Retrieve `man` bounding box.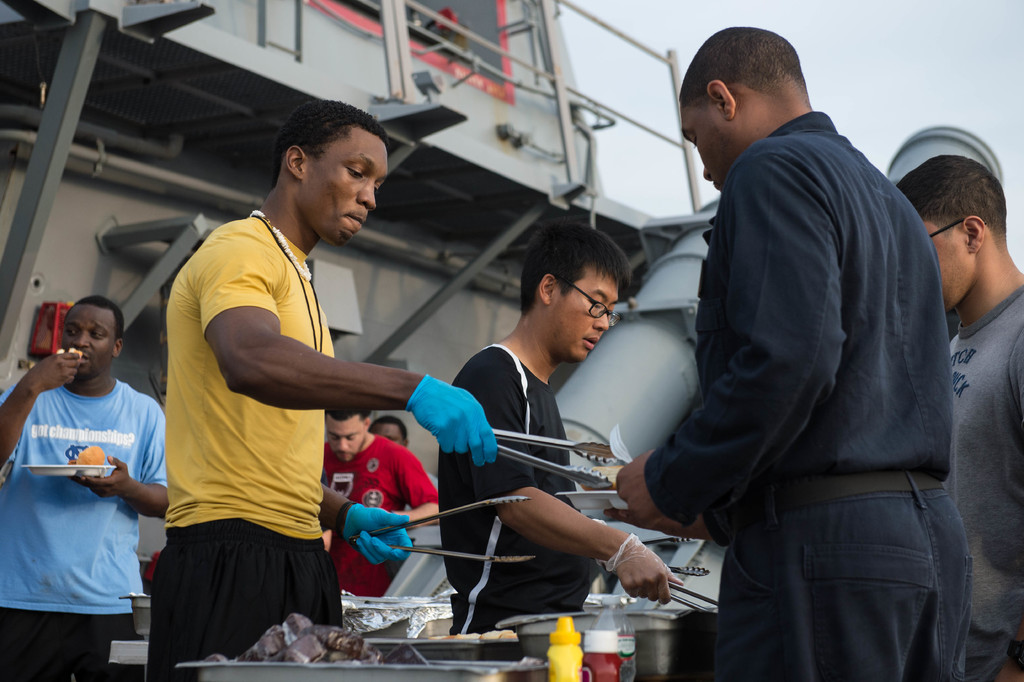
Bounding box: <box>152,97,500,681</box>.
